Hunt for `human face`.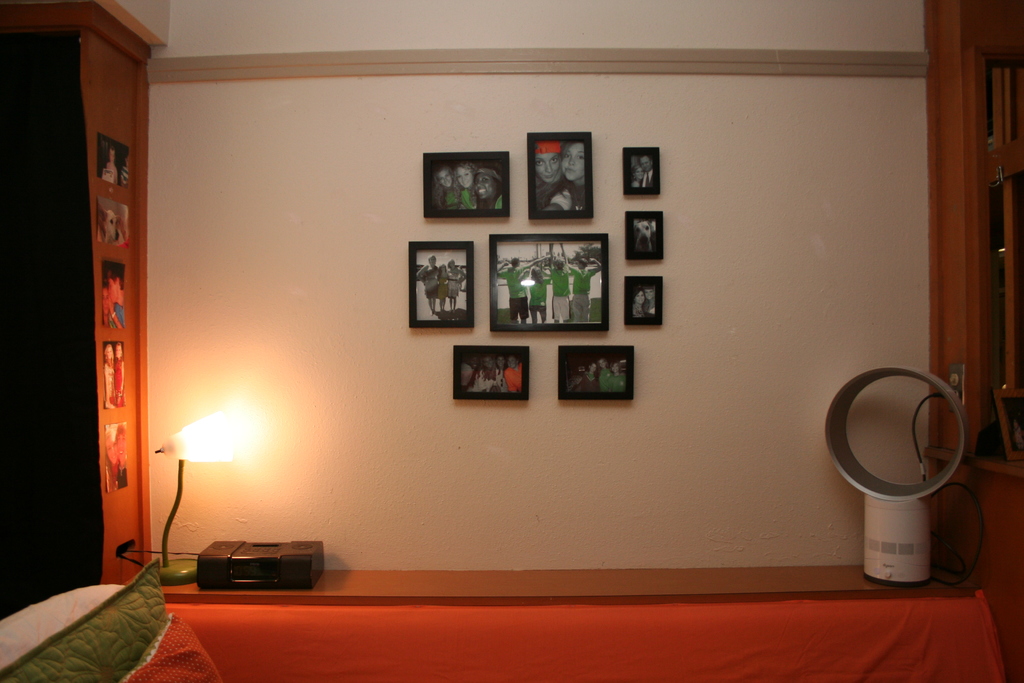
Hunted down at box=[588, 363, 598, 373].
